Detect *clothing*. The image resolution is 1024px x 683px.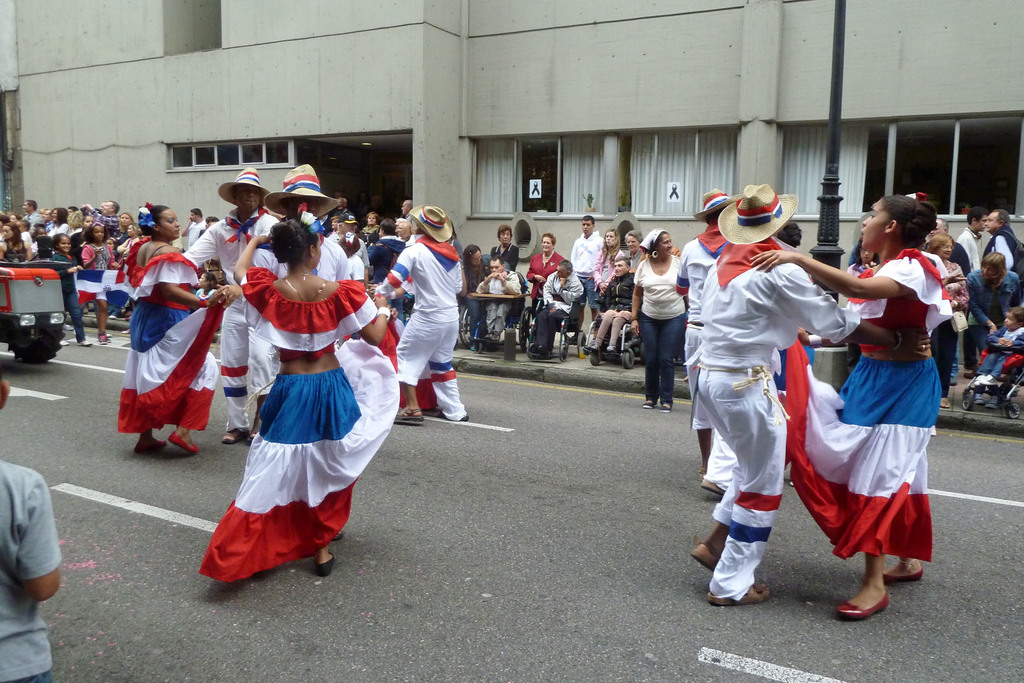
locate(339, 232, 364, 262).
